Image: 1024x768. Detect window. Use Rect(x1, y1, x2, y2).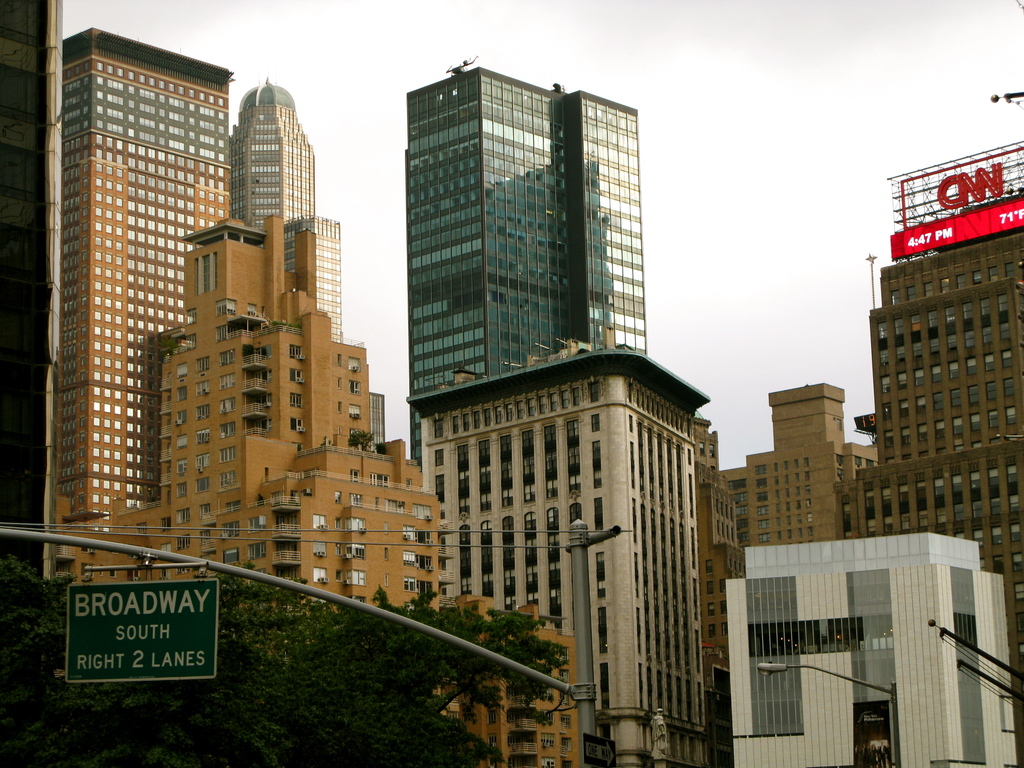
Rect(214, 540, 236, 568).
